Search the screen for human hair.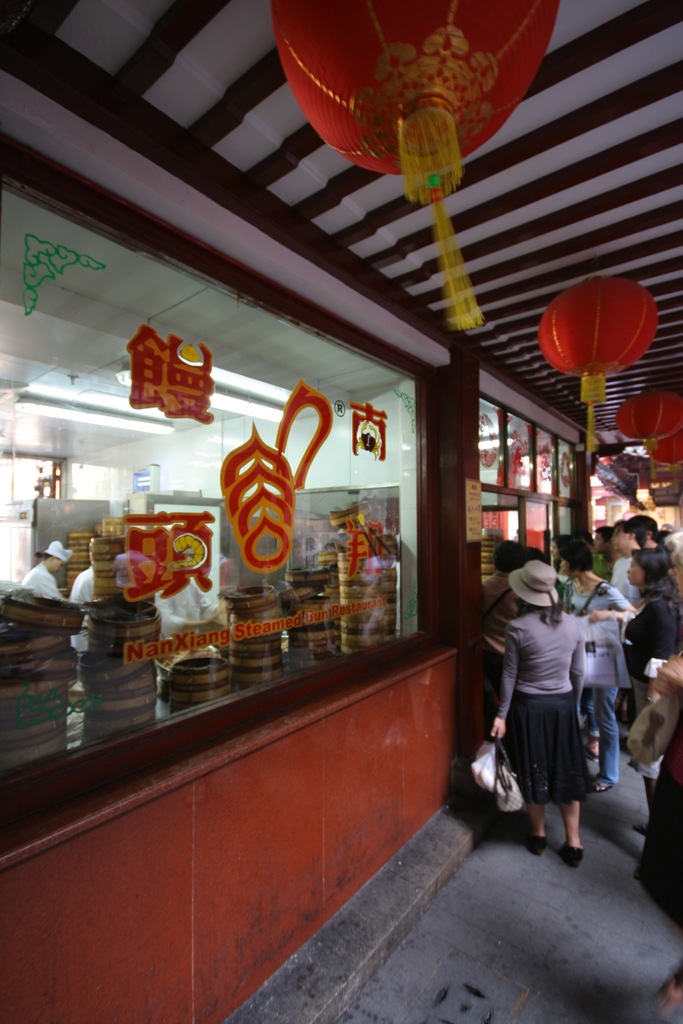
Found at bbox=(518, 596, 561, 627).
